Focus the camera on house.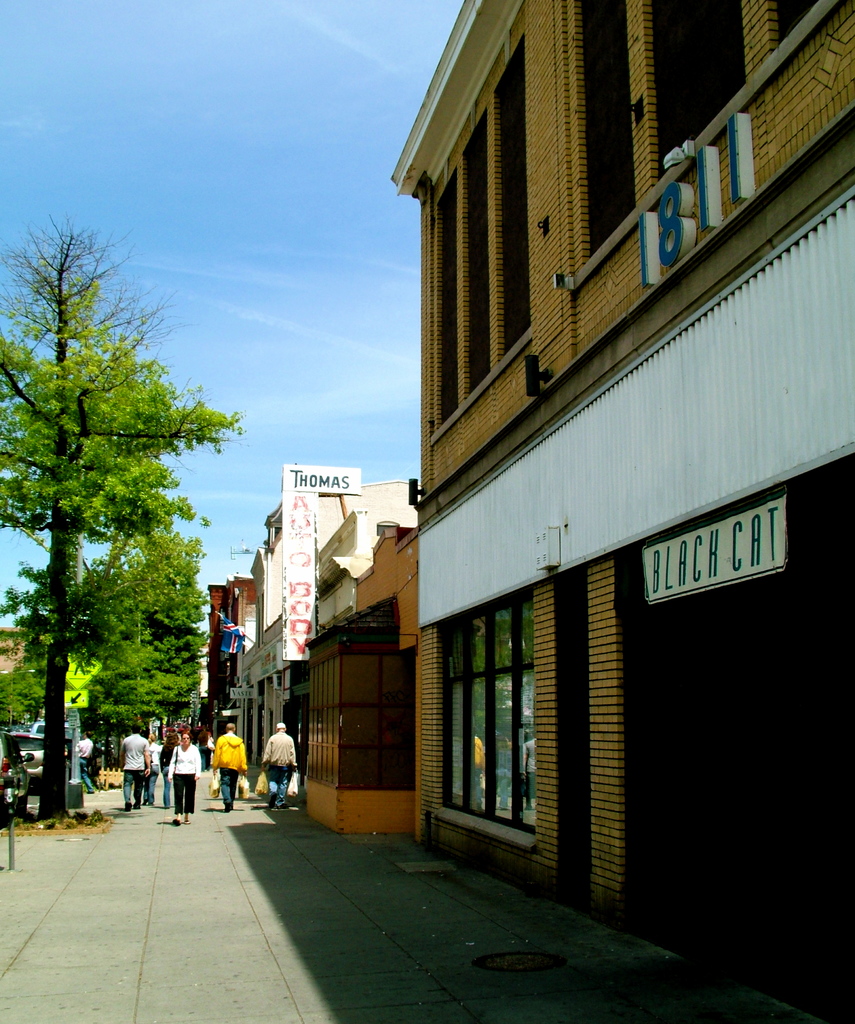
Focus region: {"x1": 371, "y1": 72, "x2": 727, "y2": 915}.
